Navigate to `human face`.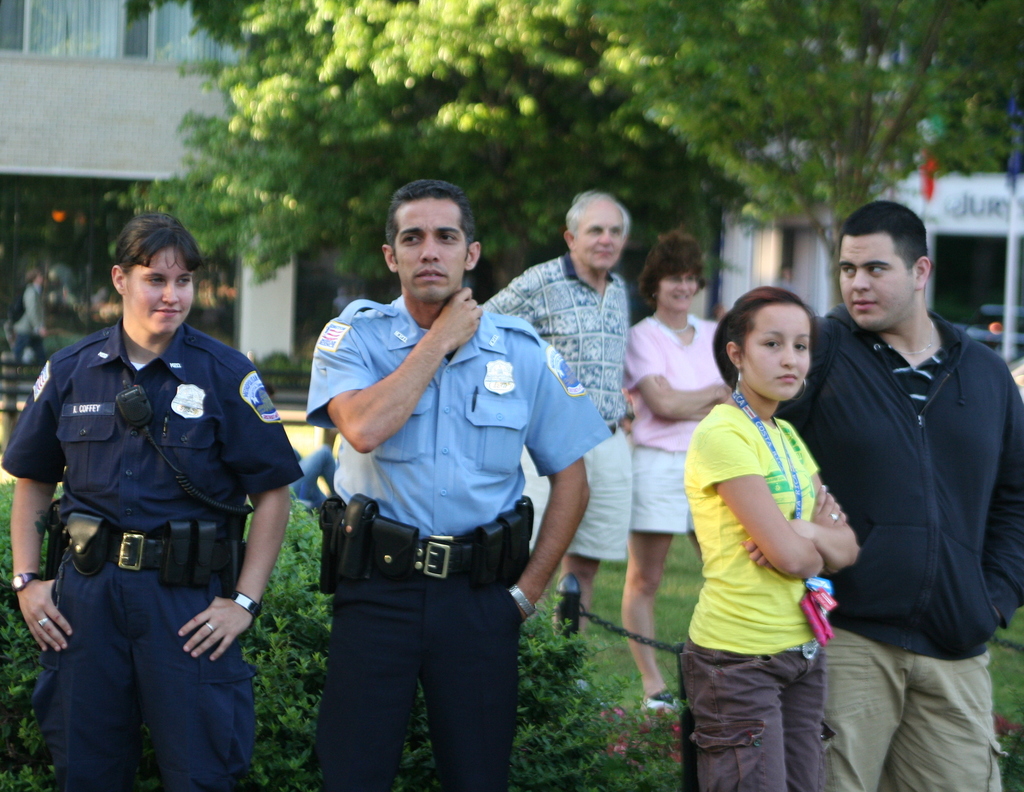
Navigation target: x1=658 y1=268 x2=701 y2=309.
